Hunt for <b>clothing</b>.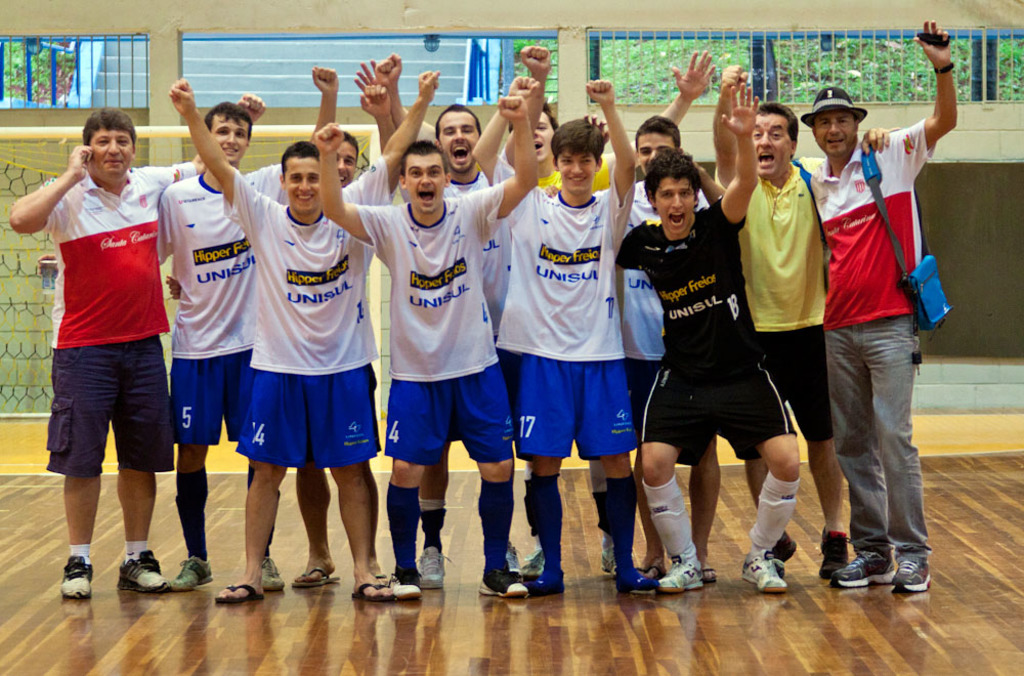
Hunted down at 731, 155, 828, 441.
